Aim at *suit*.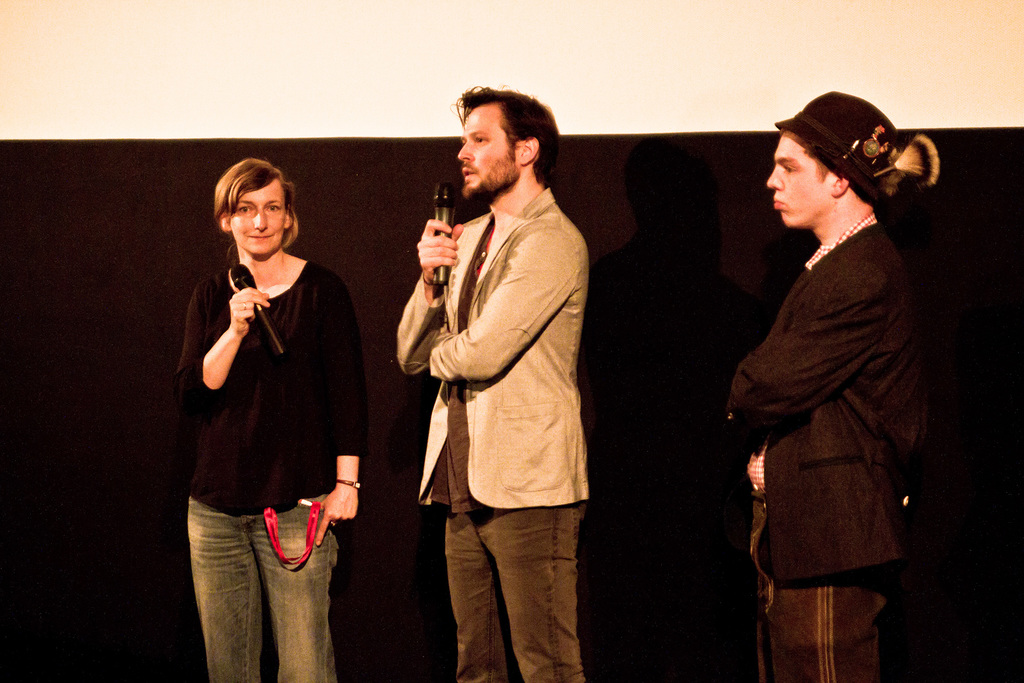
Aimed at <box>400,187,589,509</box>.
